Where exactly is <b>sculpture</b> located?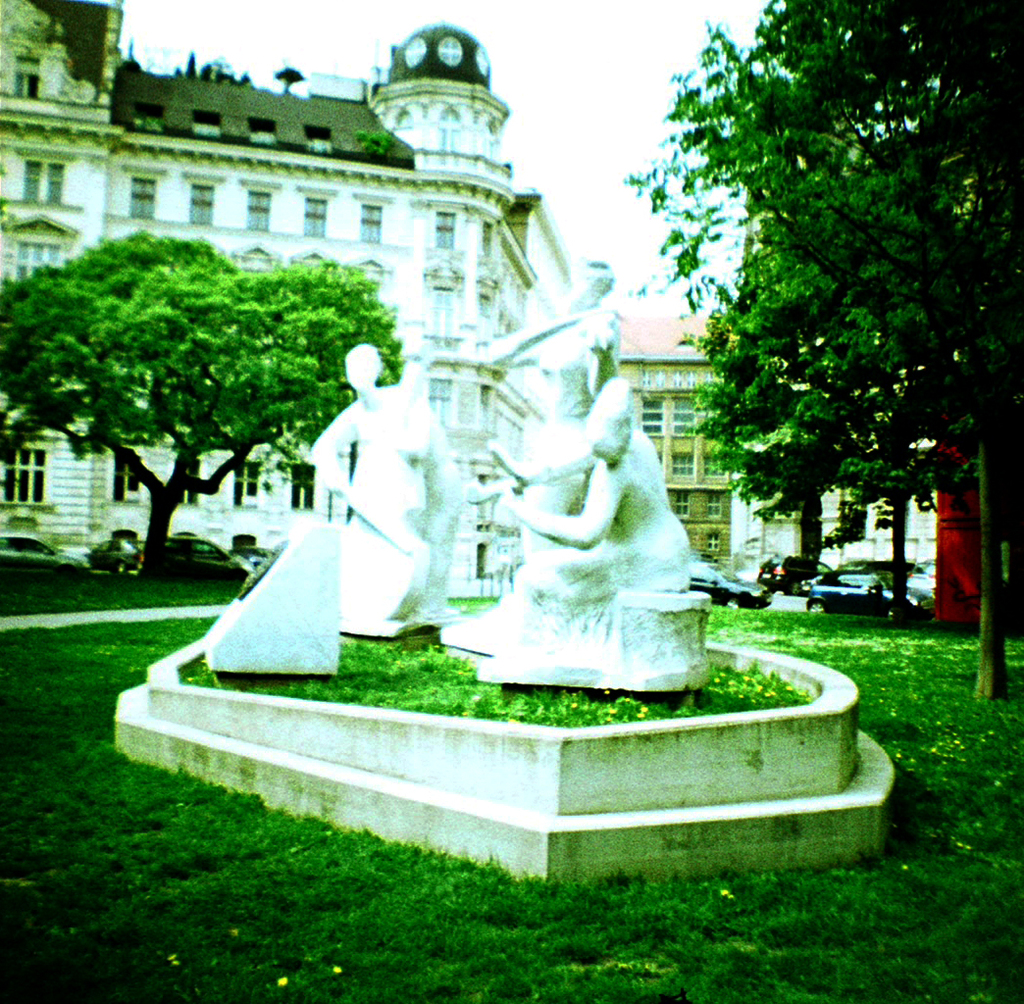
Its bounding box is [269,243,743,717].
